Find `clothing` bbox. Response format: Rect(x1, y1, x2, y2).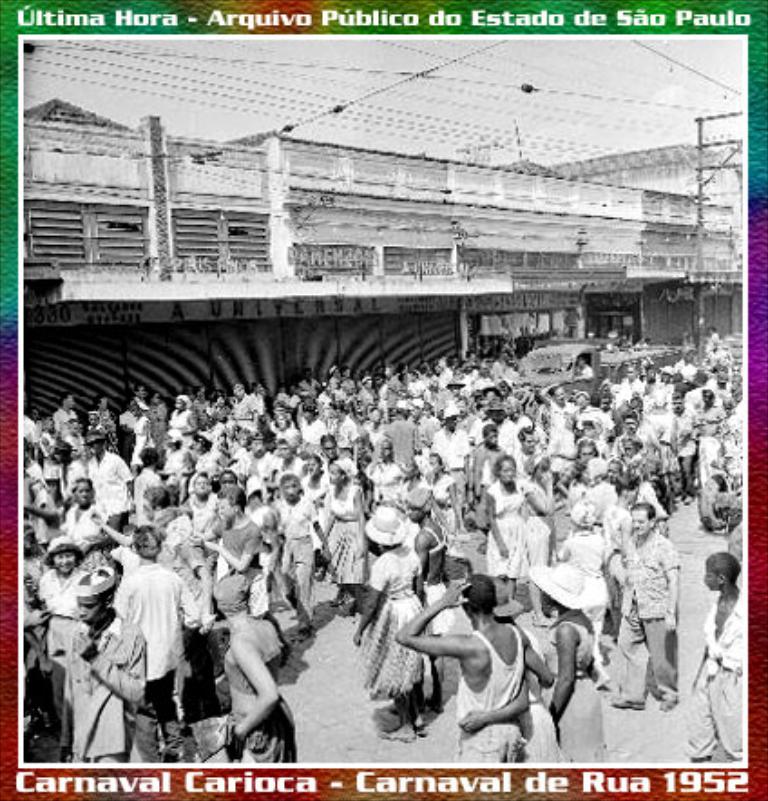
Rect(435, 478, 458, 529).
